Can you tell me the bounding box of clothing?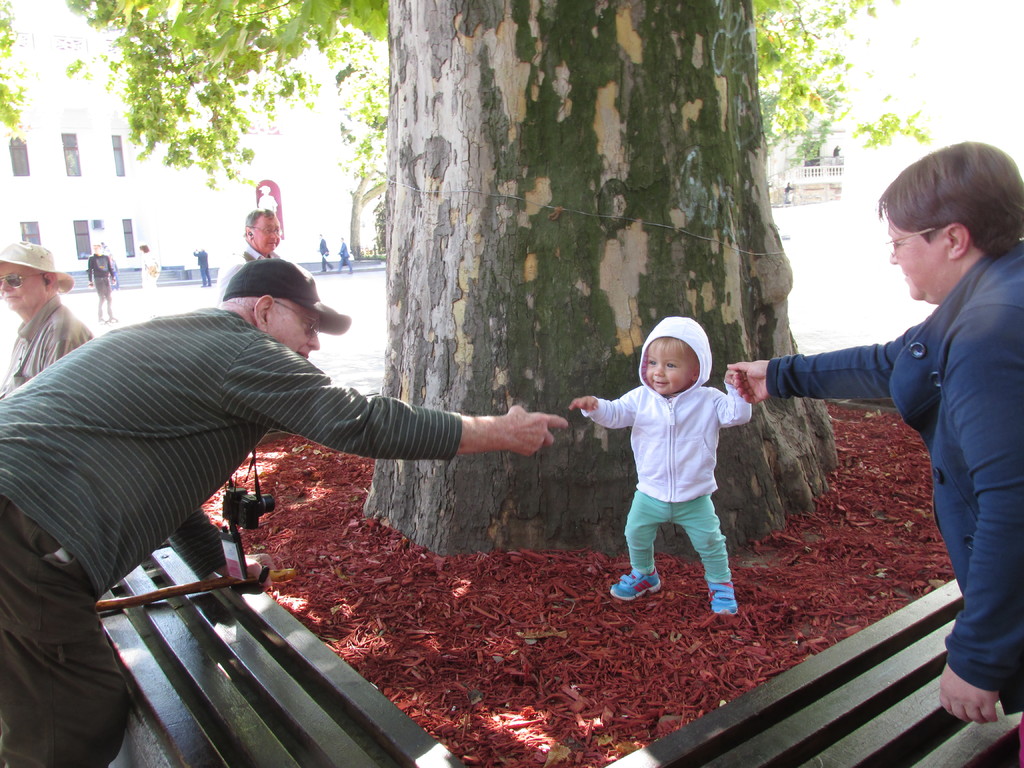
<region>136, 254, 160, 298</region>.
